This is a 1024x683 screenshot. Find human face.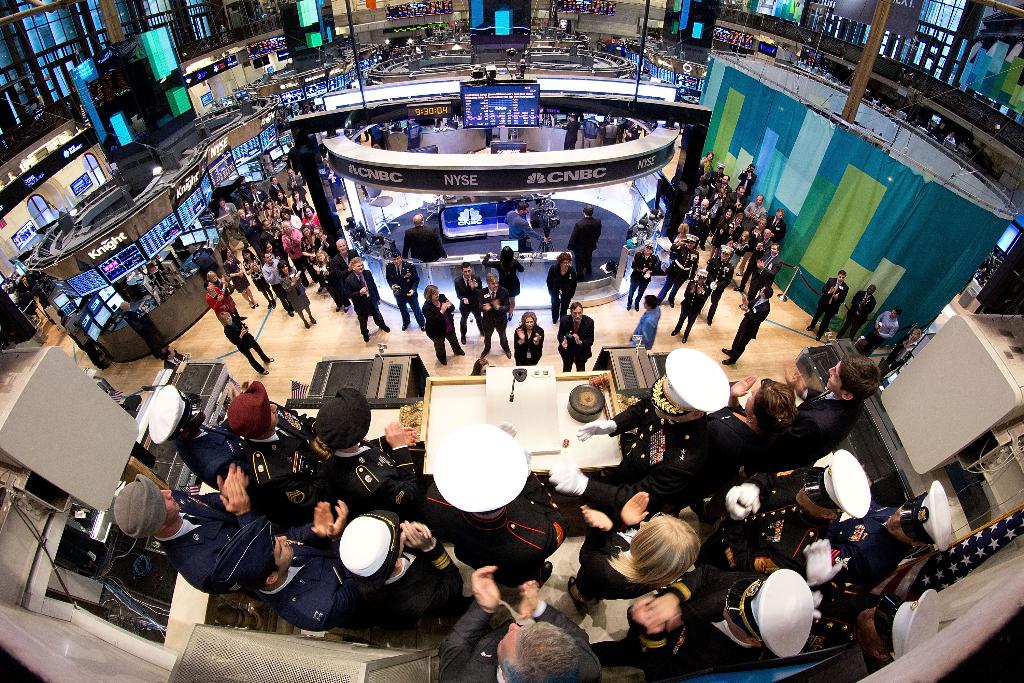
Bounding box: crop(570, 306, 587, 325).
